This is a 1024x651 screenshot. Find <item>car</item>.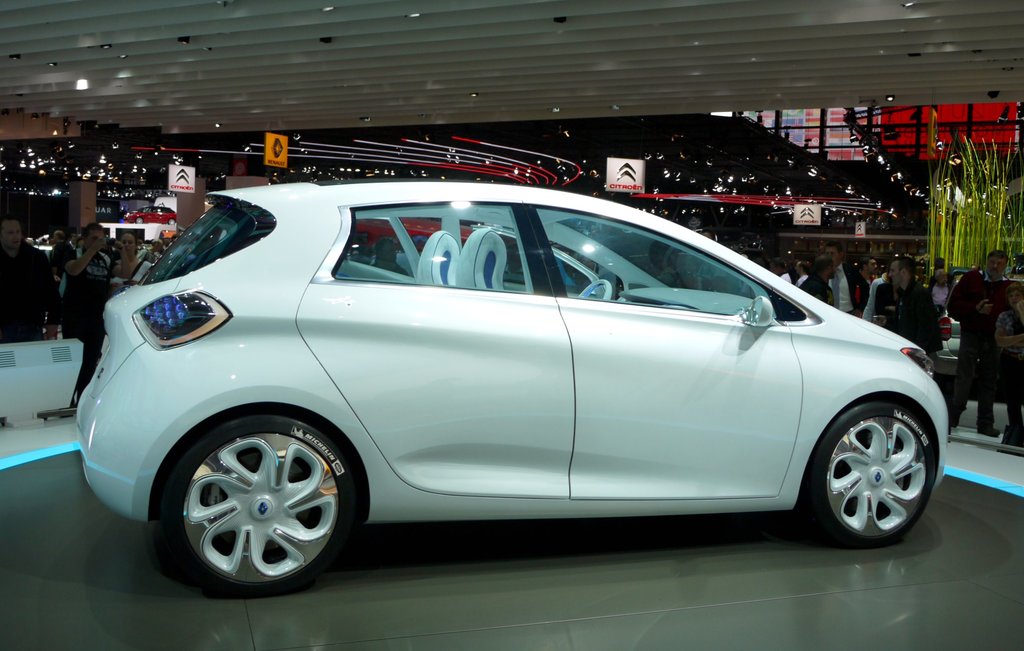
Bounding box: <region>76, 186, 963, 590</region>.
